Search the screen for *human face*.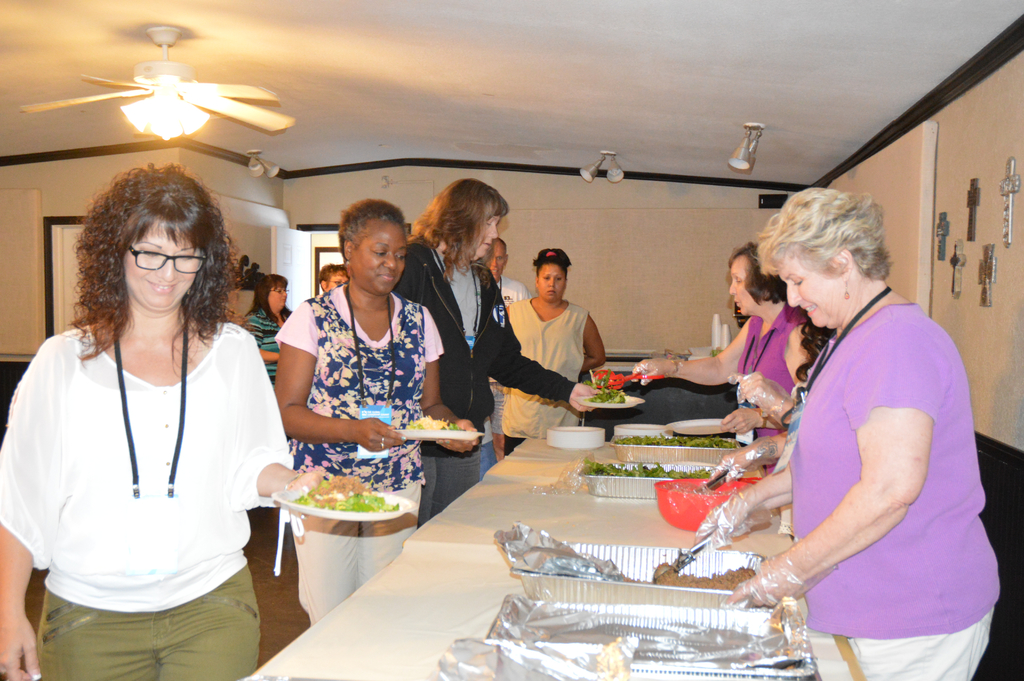
Found at 474:208:502:261.
